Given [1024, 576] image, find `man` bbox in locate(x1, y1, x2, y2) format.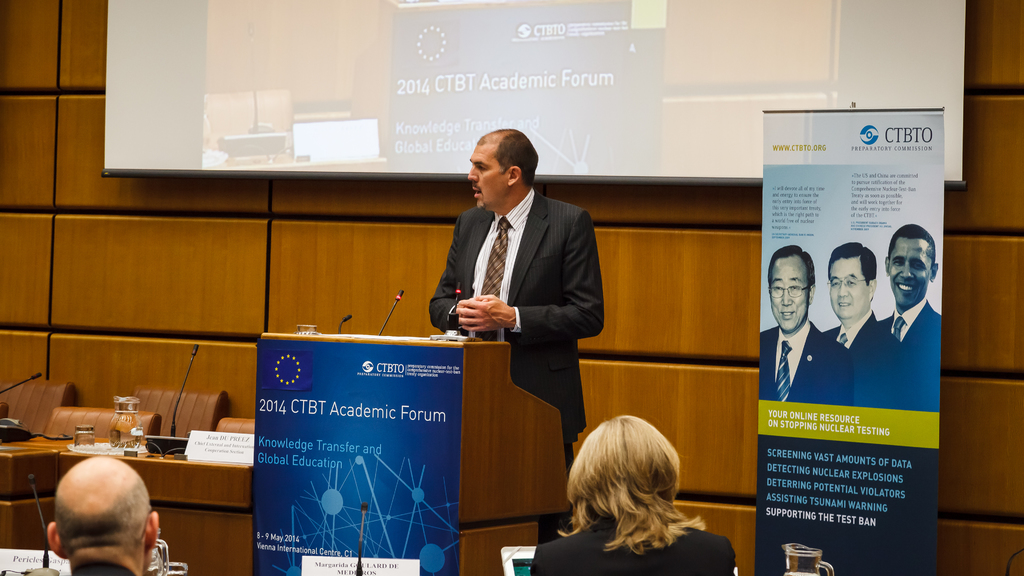
locate(17, 445, 177, 575).
